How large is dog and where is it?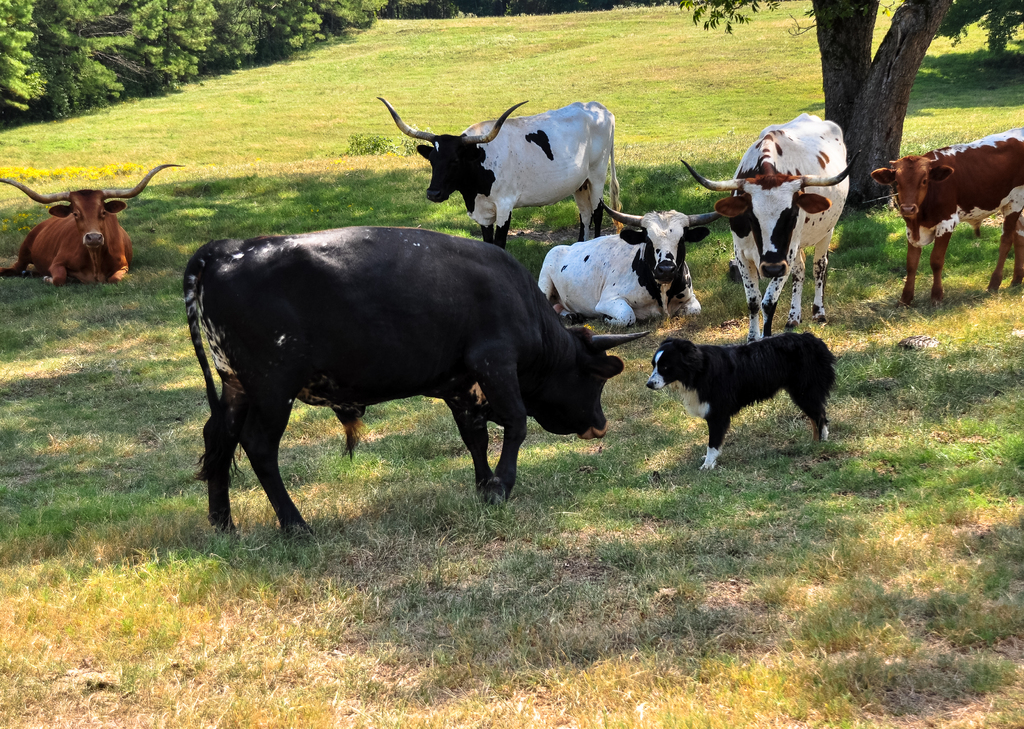
Bounding box: (x1=645, y1=337, x2=837, y2=472).
